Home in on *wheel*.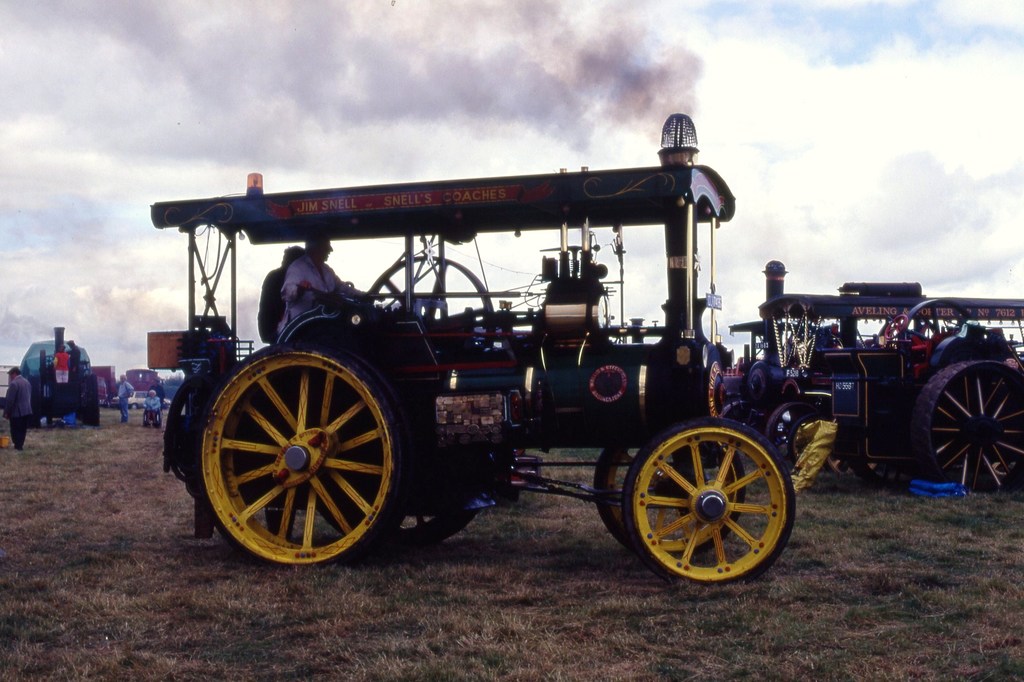
Homed in at (334,280,355,300).
